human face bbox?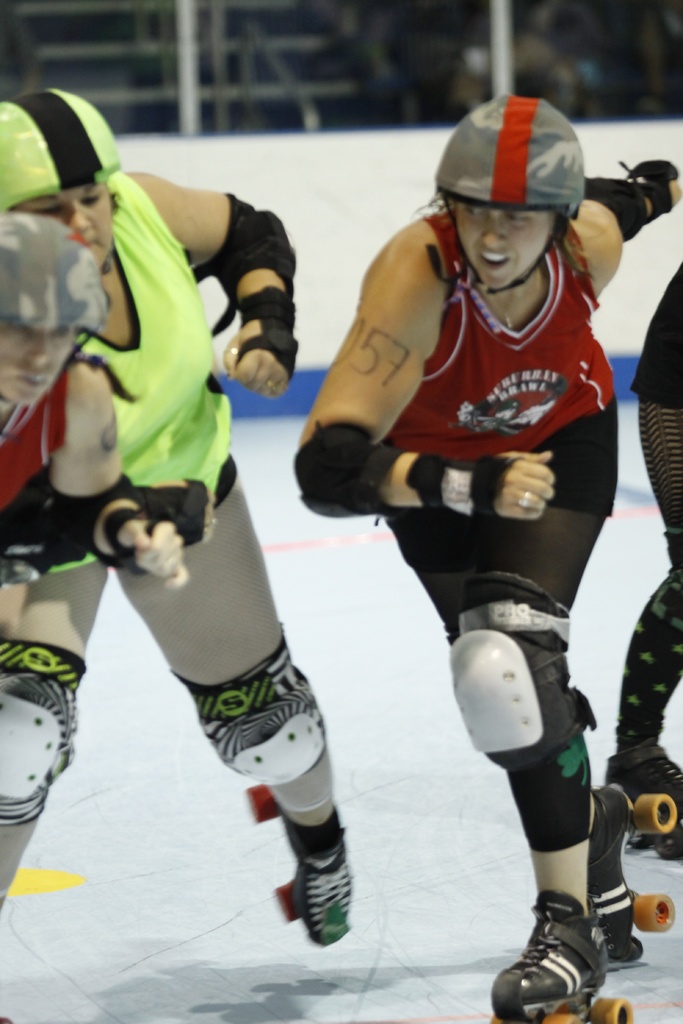
{"x1": 0, "y1": 335, "x2": 71, "y2": 413}
